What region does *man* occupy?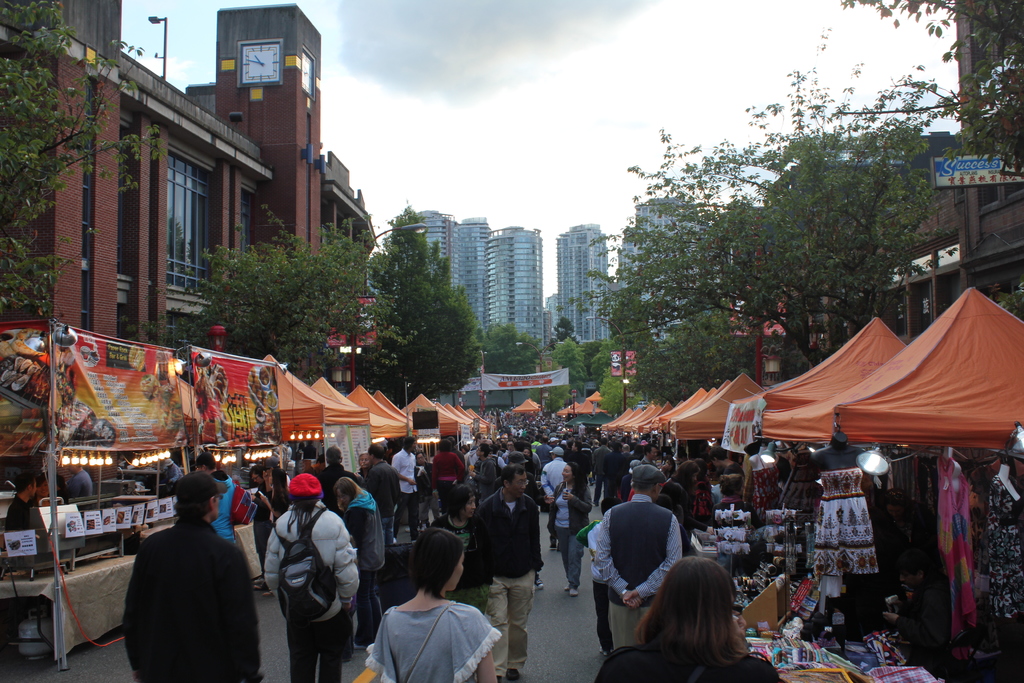
[110,480,263,682].
